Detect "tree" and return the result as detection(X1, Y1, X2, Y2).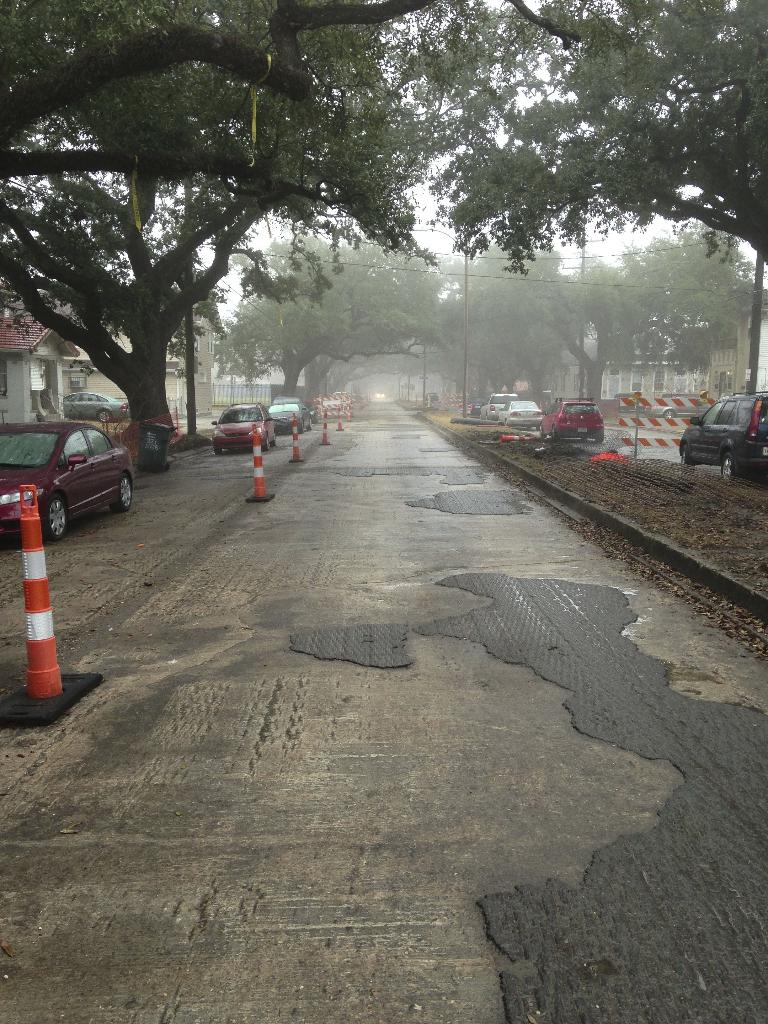
detection(203, 232, 469, 408).
